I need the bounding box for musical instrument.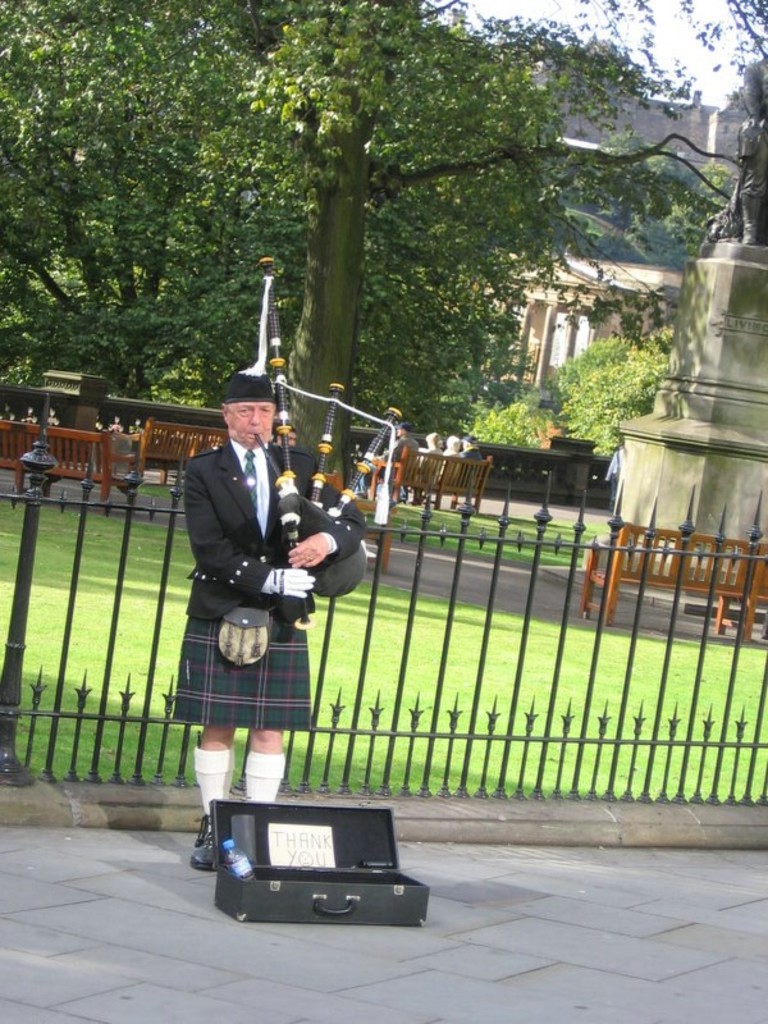
Here it is: locate(218, 256, 415, 634).
